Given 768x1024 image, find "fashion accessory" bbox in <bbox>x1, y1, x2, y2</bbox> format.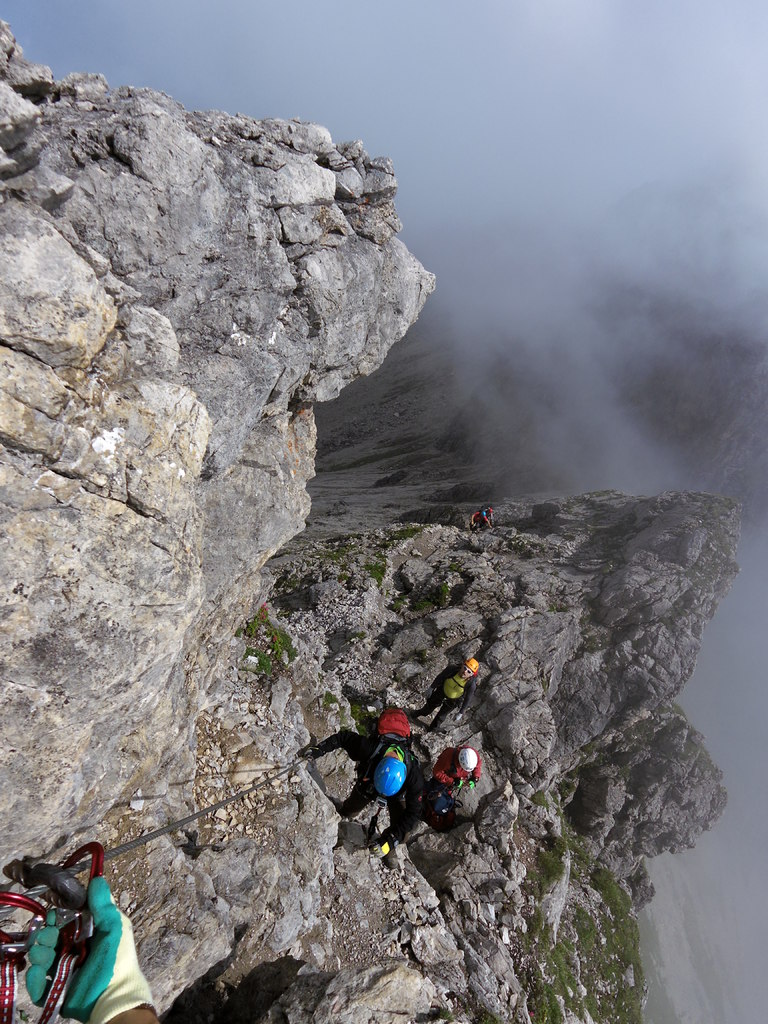
<bbox>458, 780, 463, 787</bbox>.
